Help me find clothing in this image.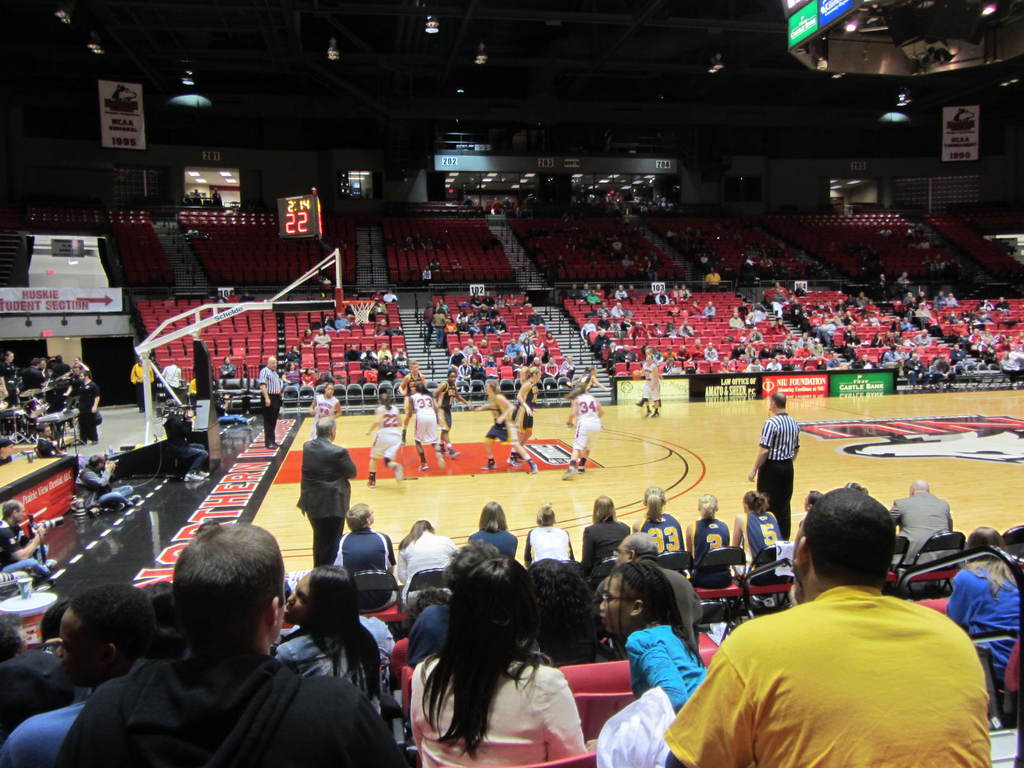
Found it: [676,327,693,335].
